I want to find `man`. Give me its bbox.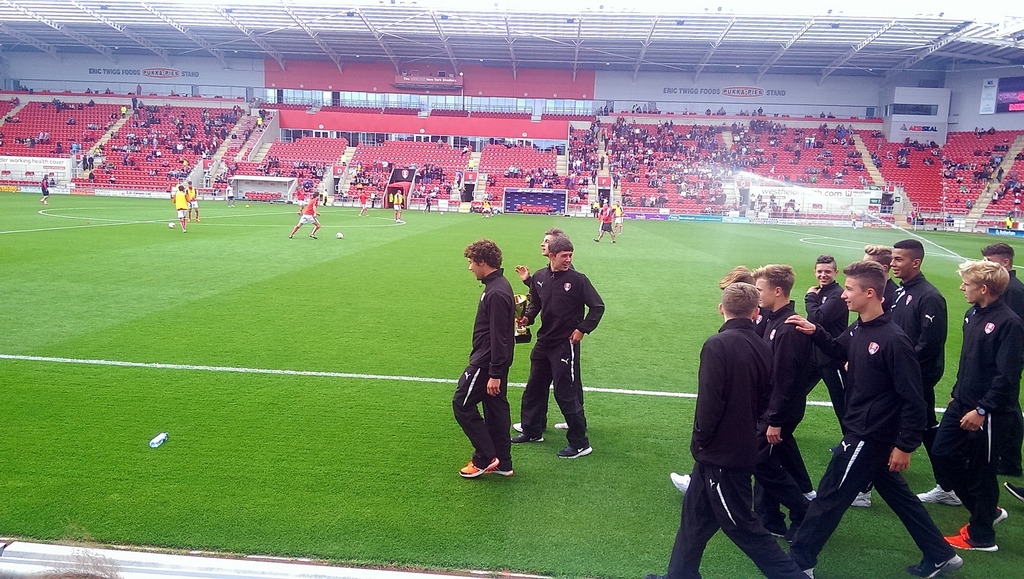
[444,241,514,485].
